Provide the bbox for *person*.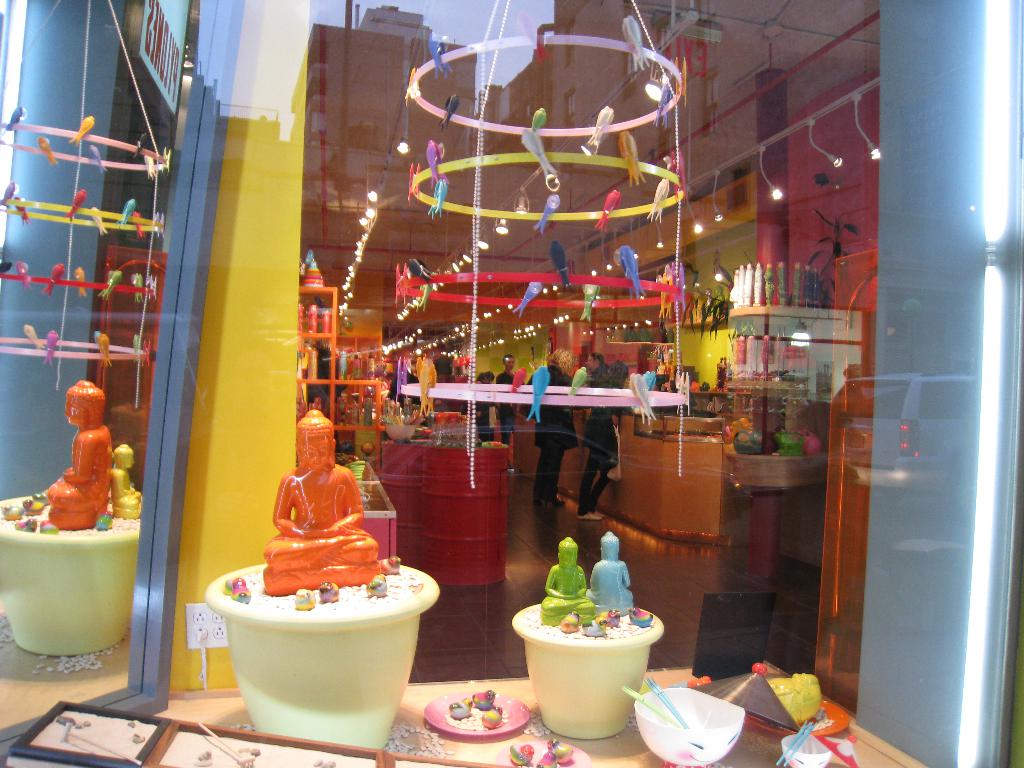
l=586, t=352, r=609, b=381.
